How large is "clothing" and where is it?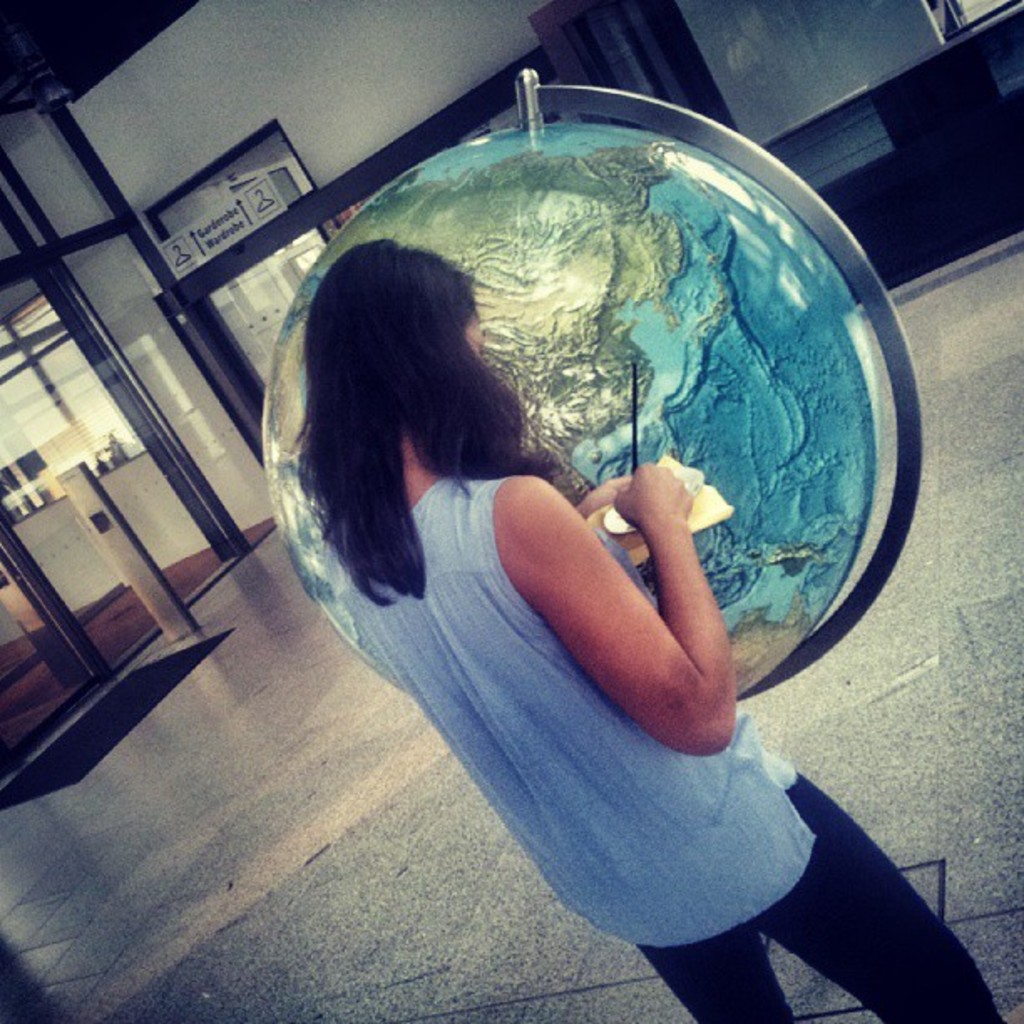
Bounding box: {"x1": 331, "y1": 475, "x2": 1006, "y2": 1022}.
